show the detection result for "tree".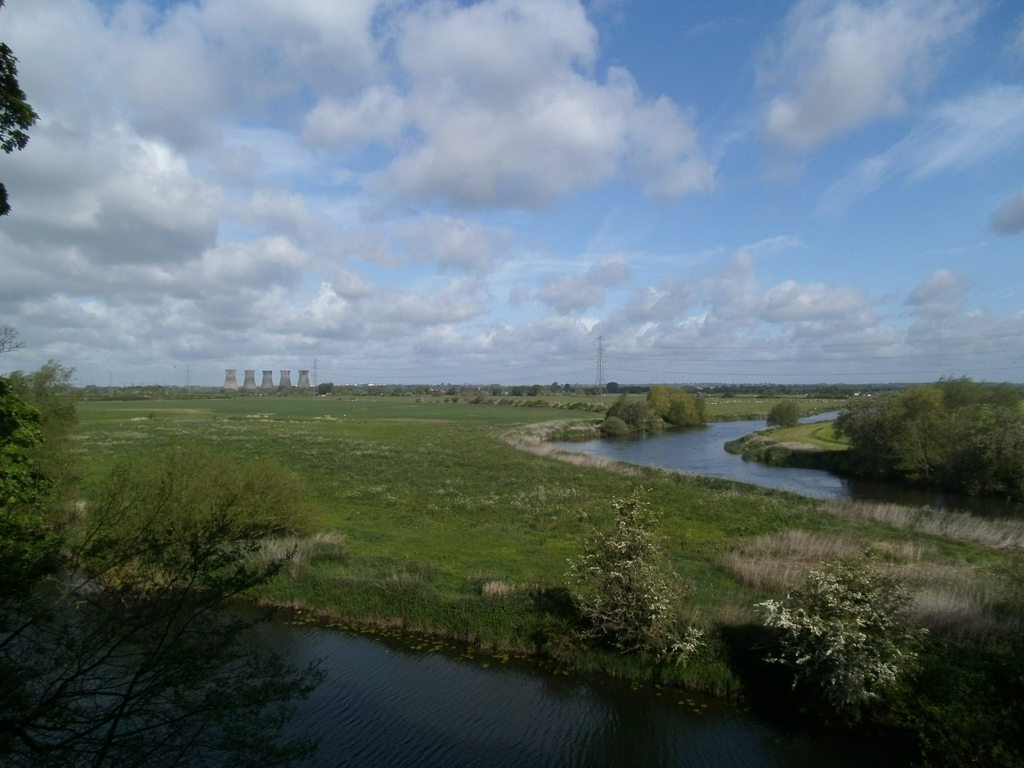
<bbox>367, 386, 382, 396</bbox>.
